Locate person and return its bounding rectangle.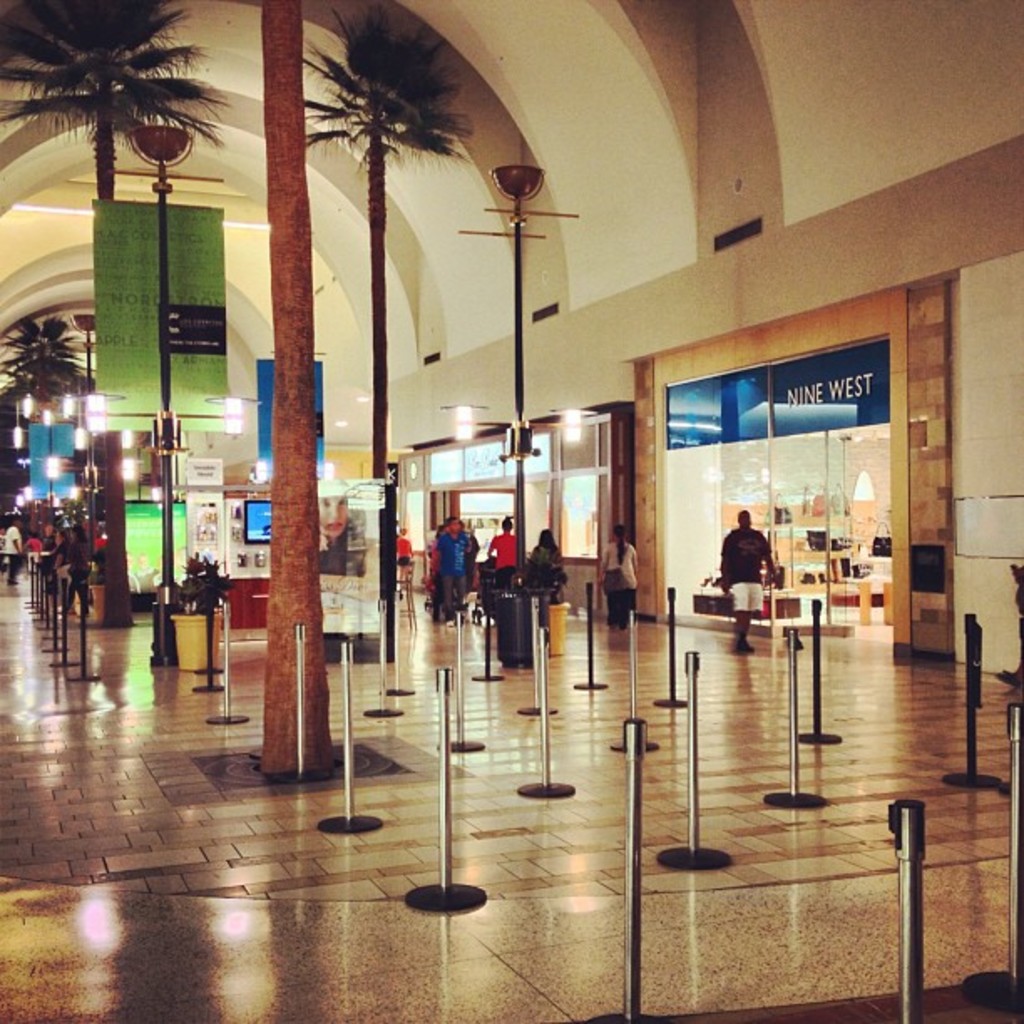
[485,524,535,596].
